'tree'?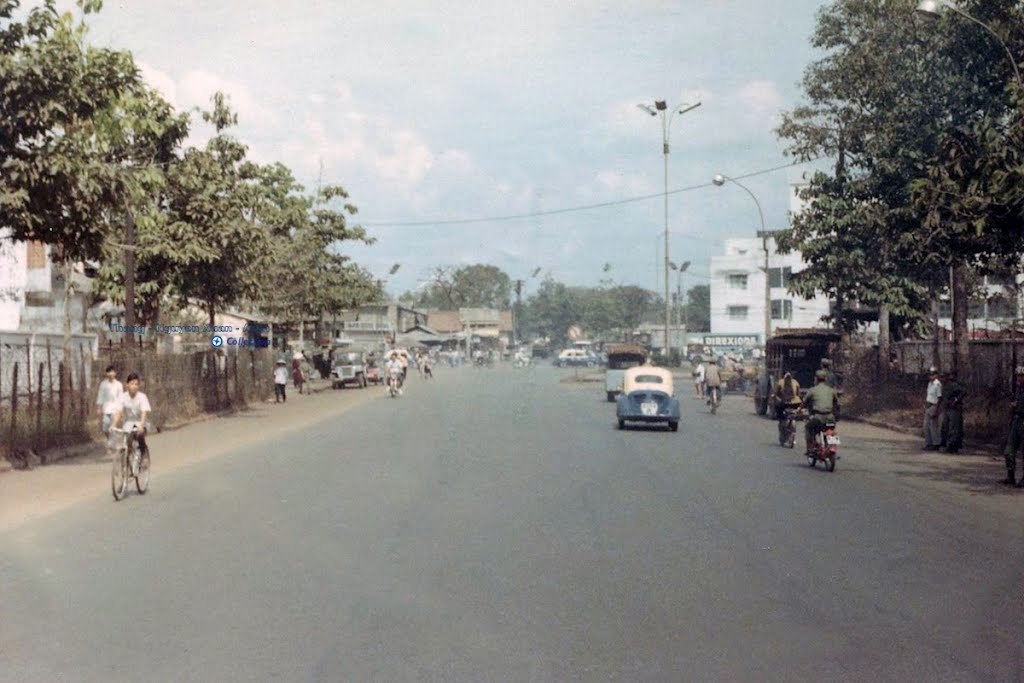
pyautogui.locateOnScreen(770, 0, 1012, 433)
